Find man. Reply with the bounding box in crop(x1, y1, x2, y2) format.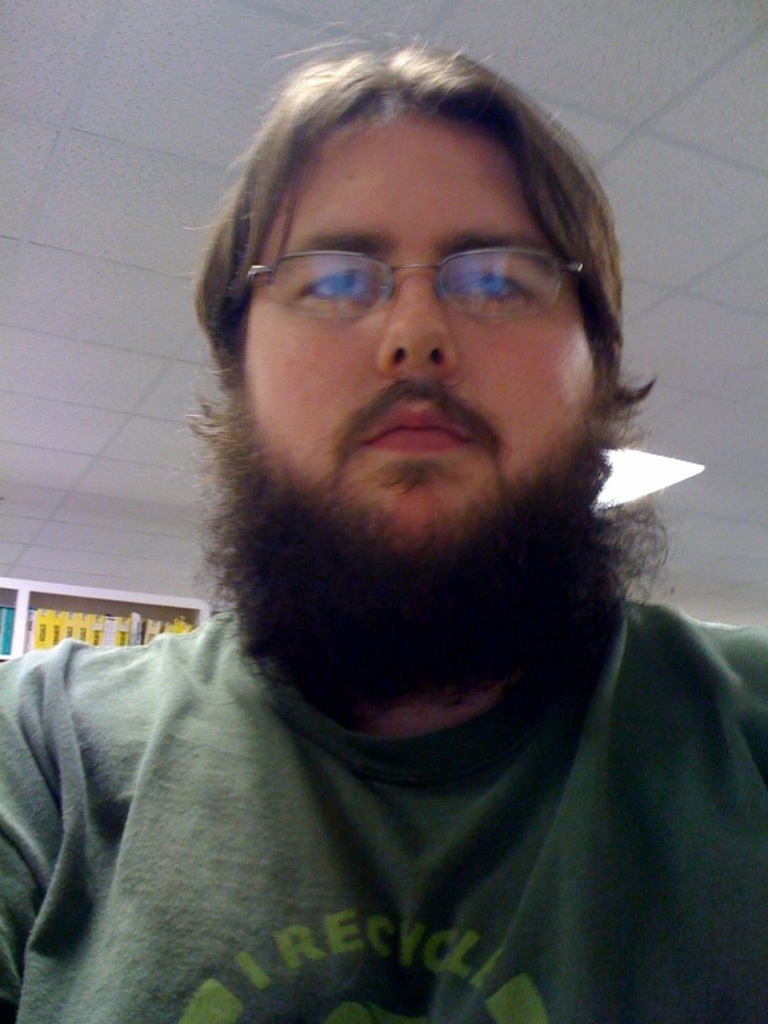
crop(0, 68, 767, 996).
